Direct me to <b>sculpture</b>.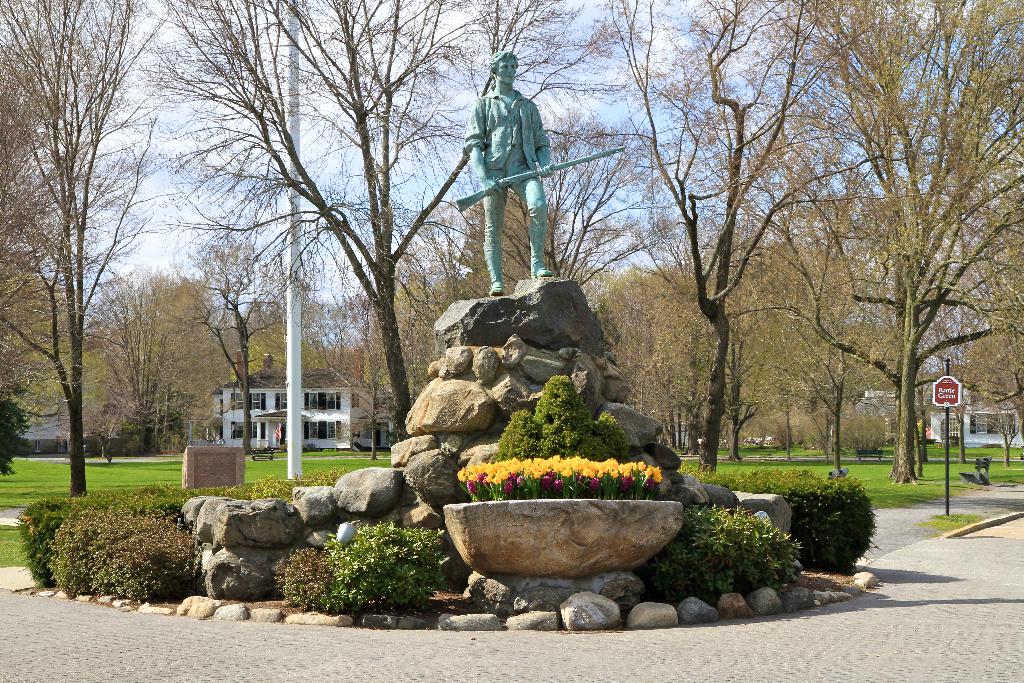
Direction: Rect(461, 48, 564, 288).
